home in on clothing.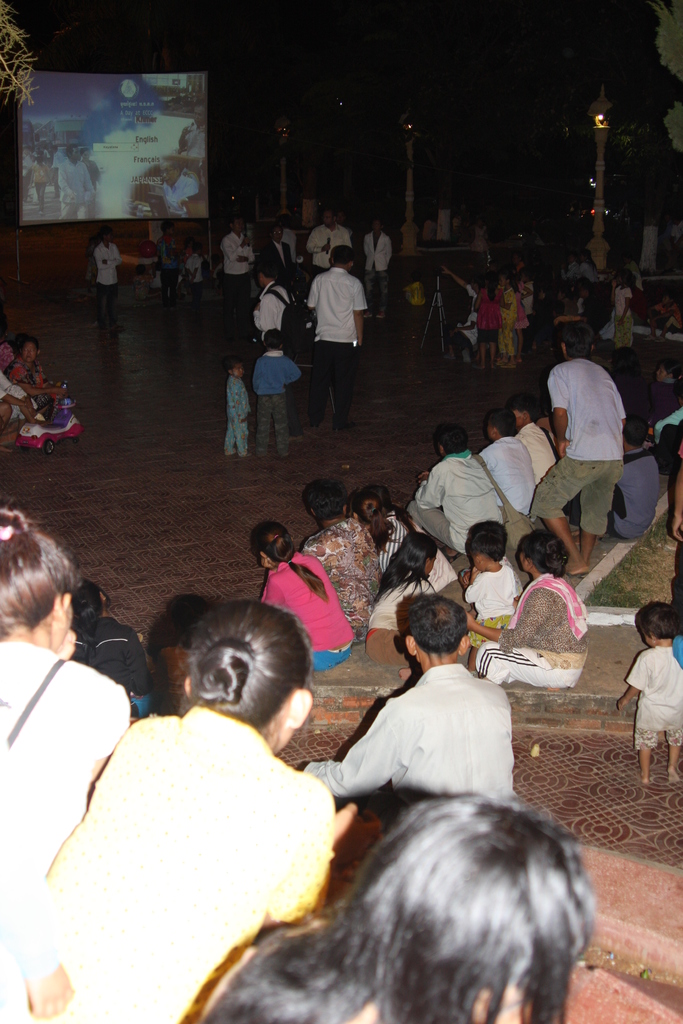
Homed in at region(623, 646, 682, 748).
